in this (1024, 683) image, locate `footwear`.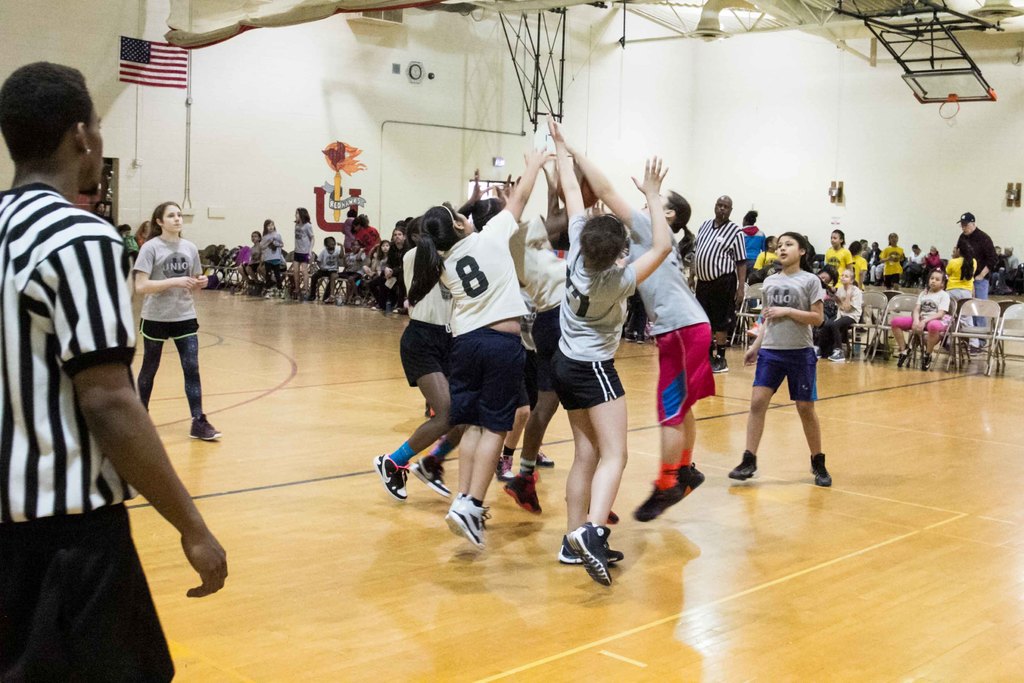
Bounding box: [left=501, top=473, right=546, bottom=518].
